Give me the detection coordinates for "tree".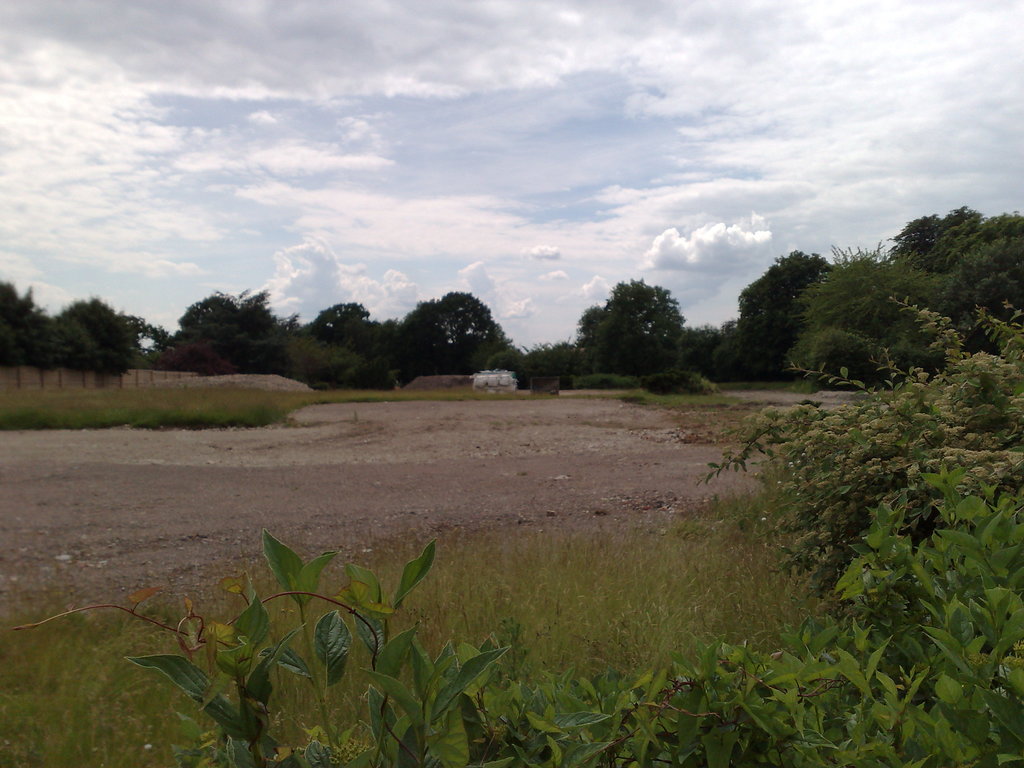
crop(0, 278, 60, 369).
